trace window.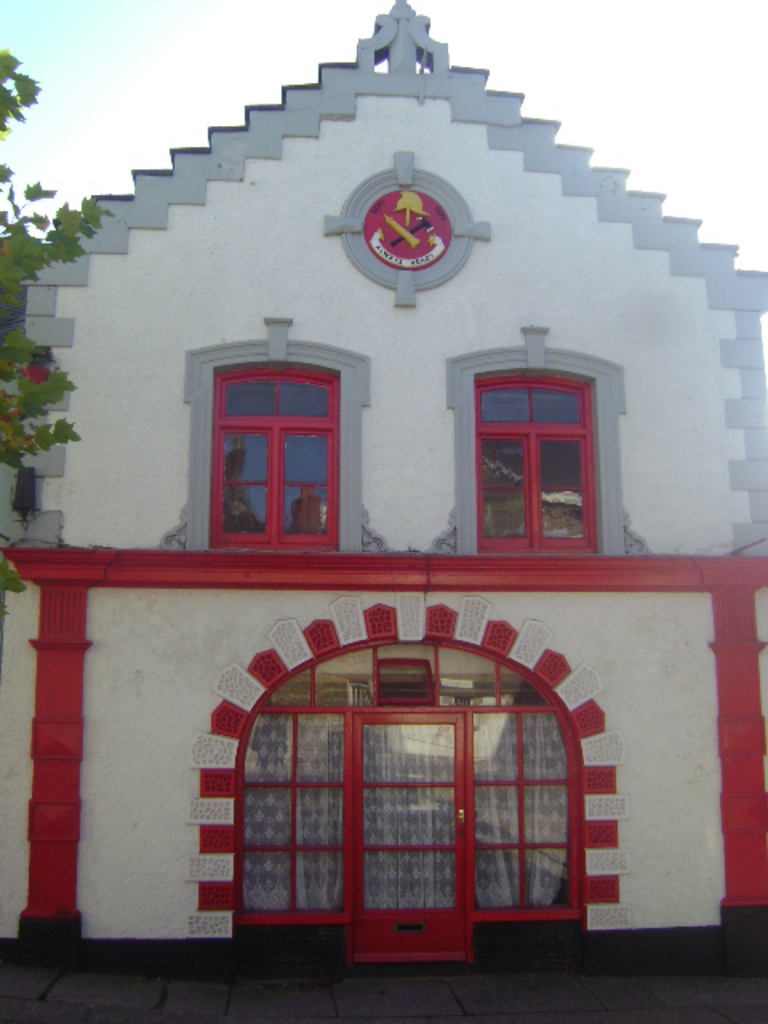
Traced to left=200, top=330, right=349, bottom=541.
